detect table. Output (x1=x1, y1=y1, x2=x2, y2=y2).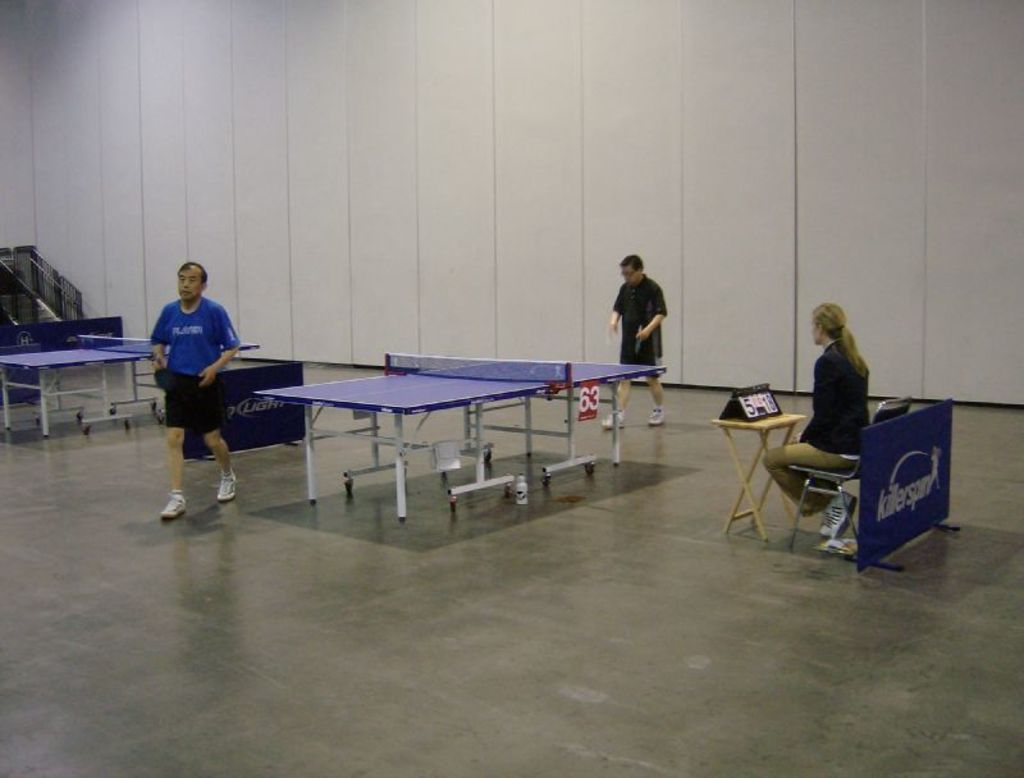
(x1=713, y1=407, x2=805, y2=544).
